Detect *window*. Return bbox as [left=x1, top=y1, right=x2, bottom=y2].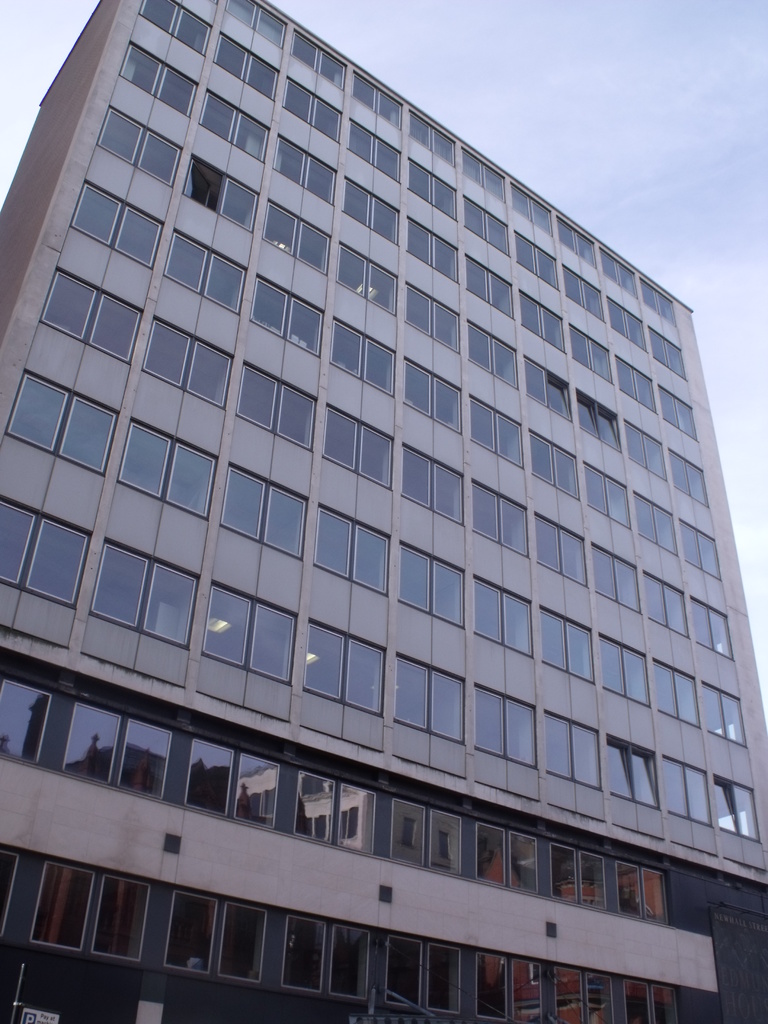
[left=38, top=276, right=143, bottom=364].
